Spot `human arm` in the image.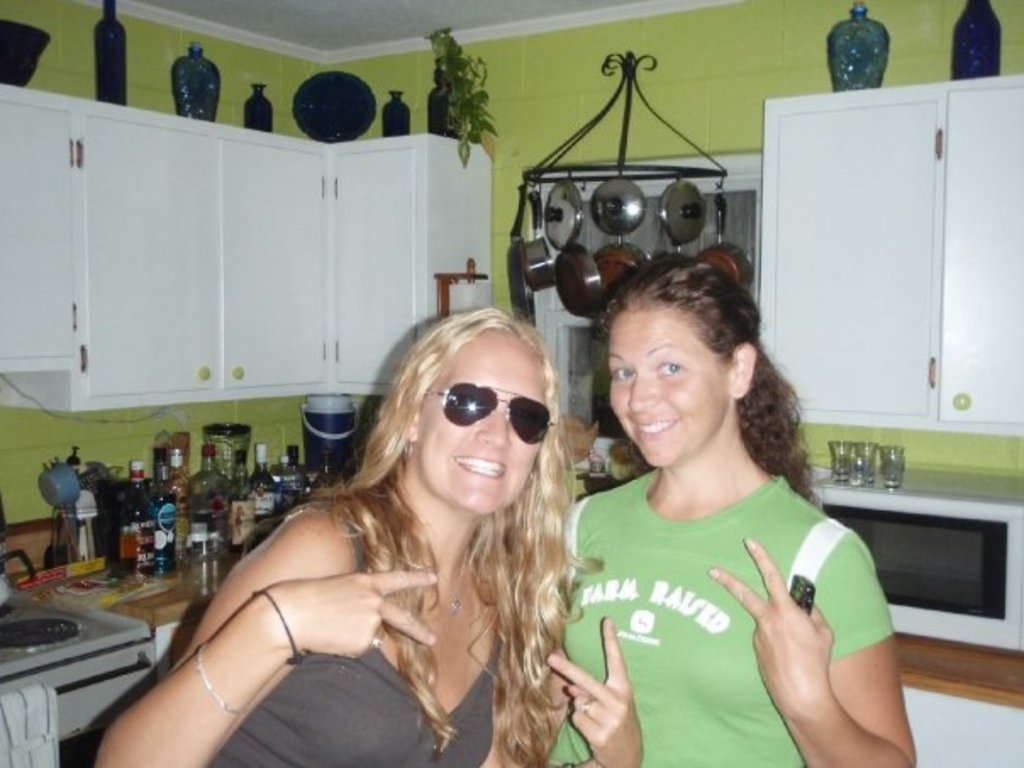
`human arm` found at l=702, t=524, r=921, b=766.
